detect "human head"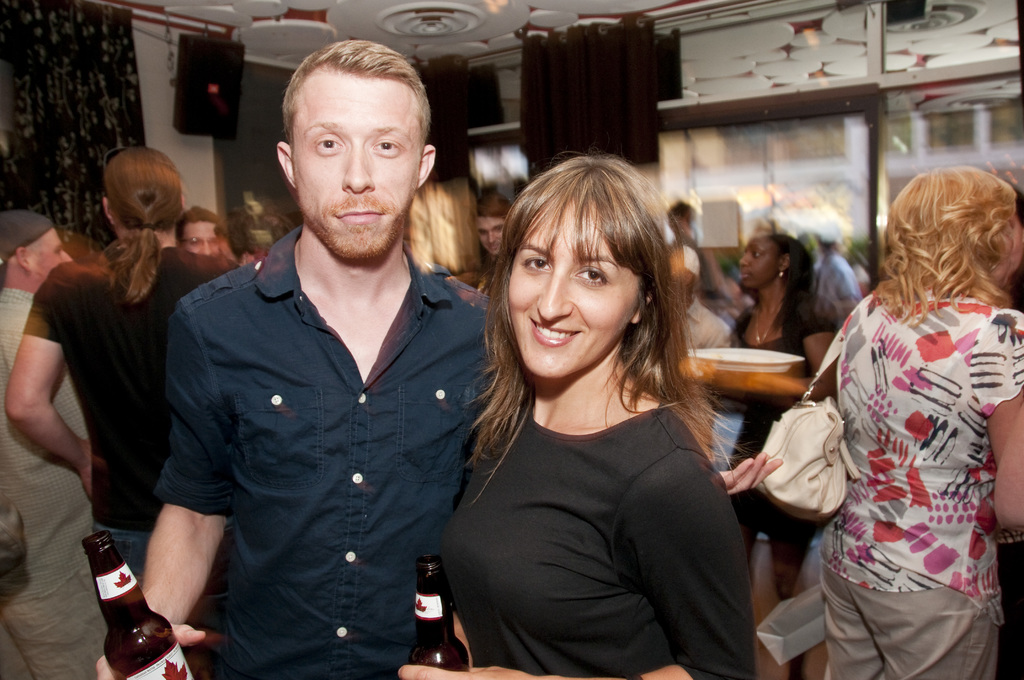
(x1=666, y1=201, x2=694, y2=232)
